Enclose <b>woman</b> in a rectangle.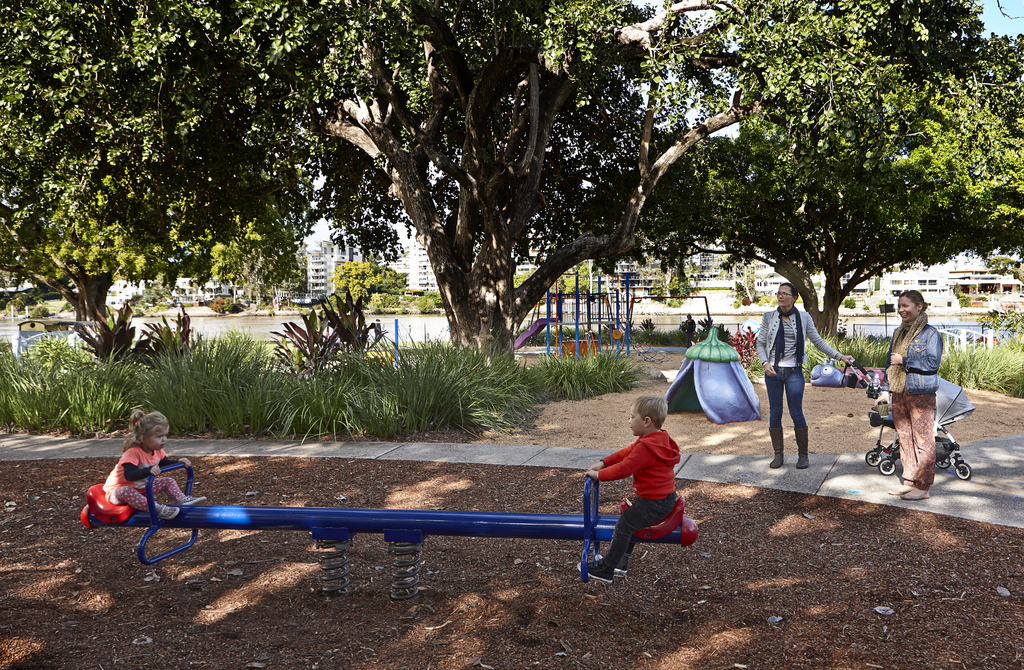
rect(756, 279, 856, 471).
